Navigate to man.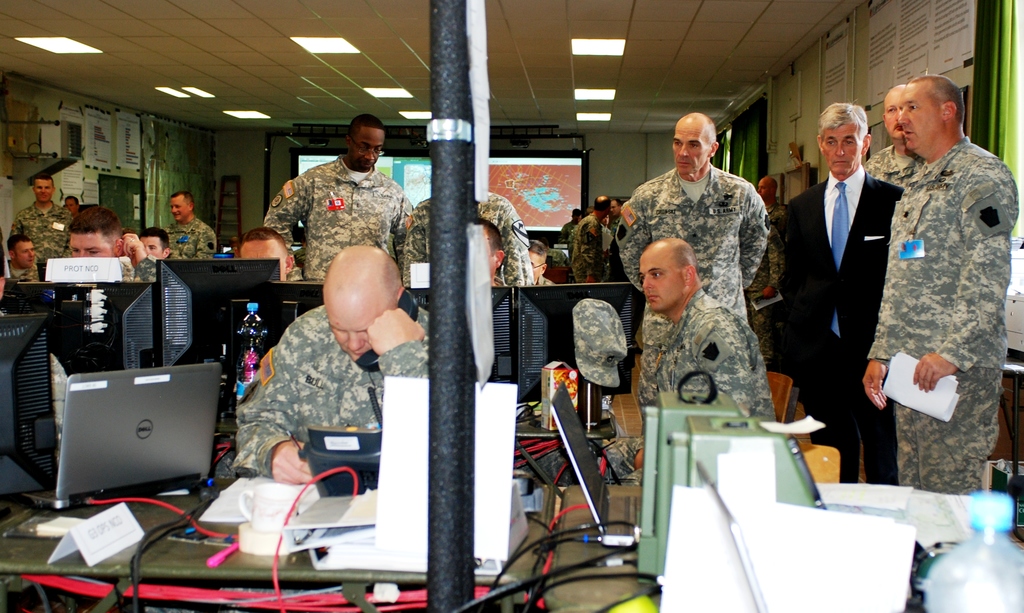
Navigation target: [236,236,422,478].
